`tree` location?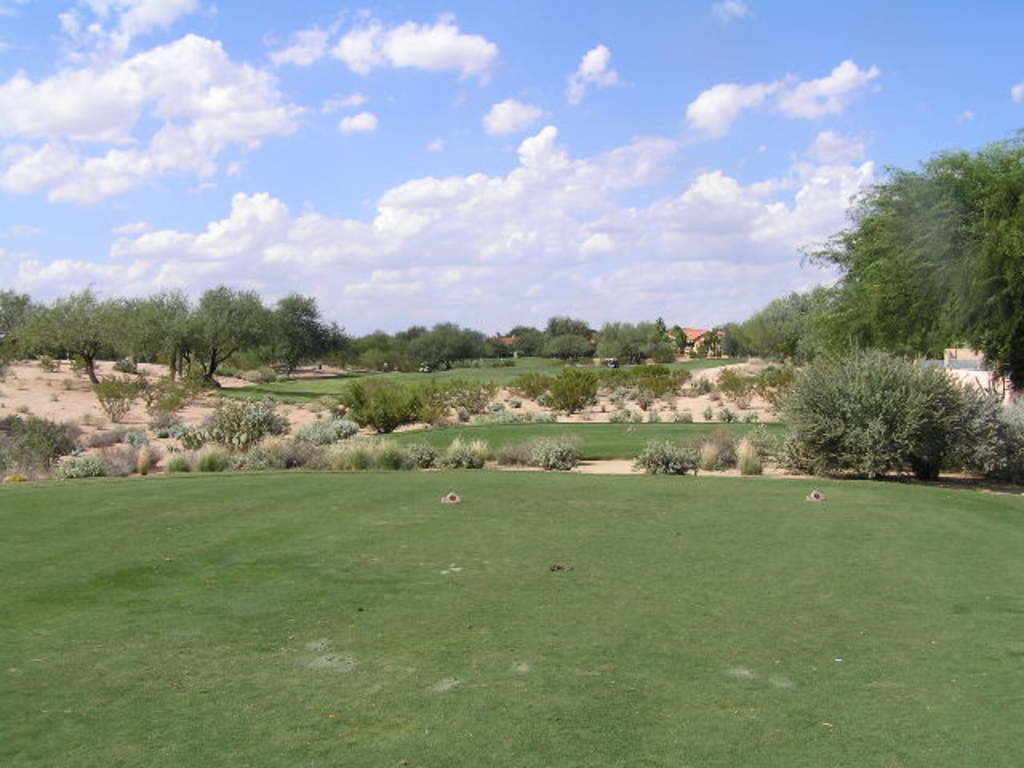
0, 270, 342, 395
